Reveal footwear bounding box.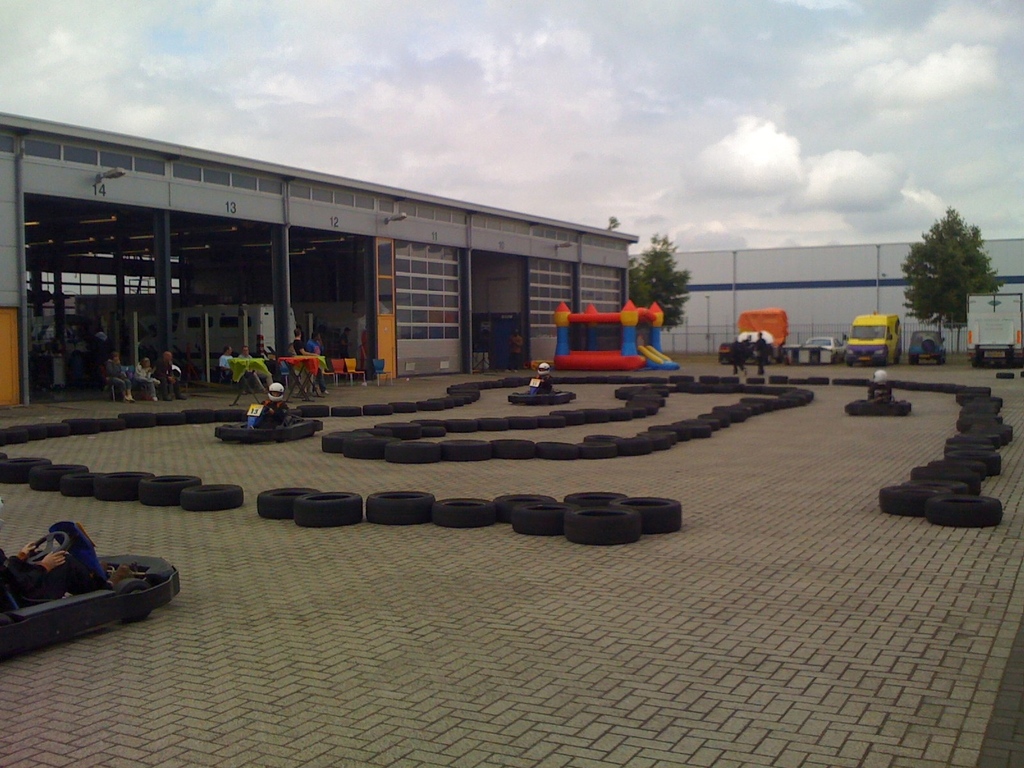
Revealed: crop(321, 389, 327, 397).
